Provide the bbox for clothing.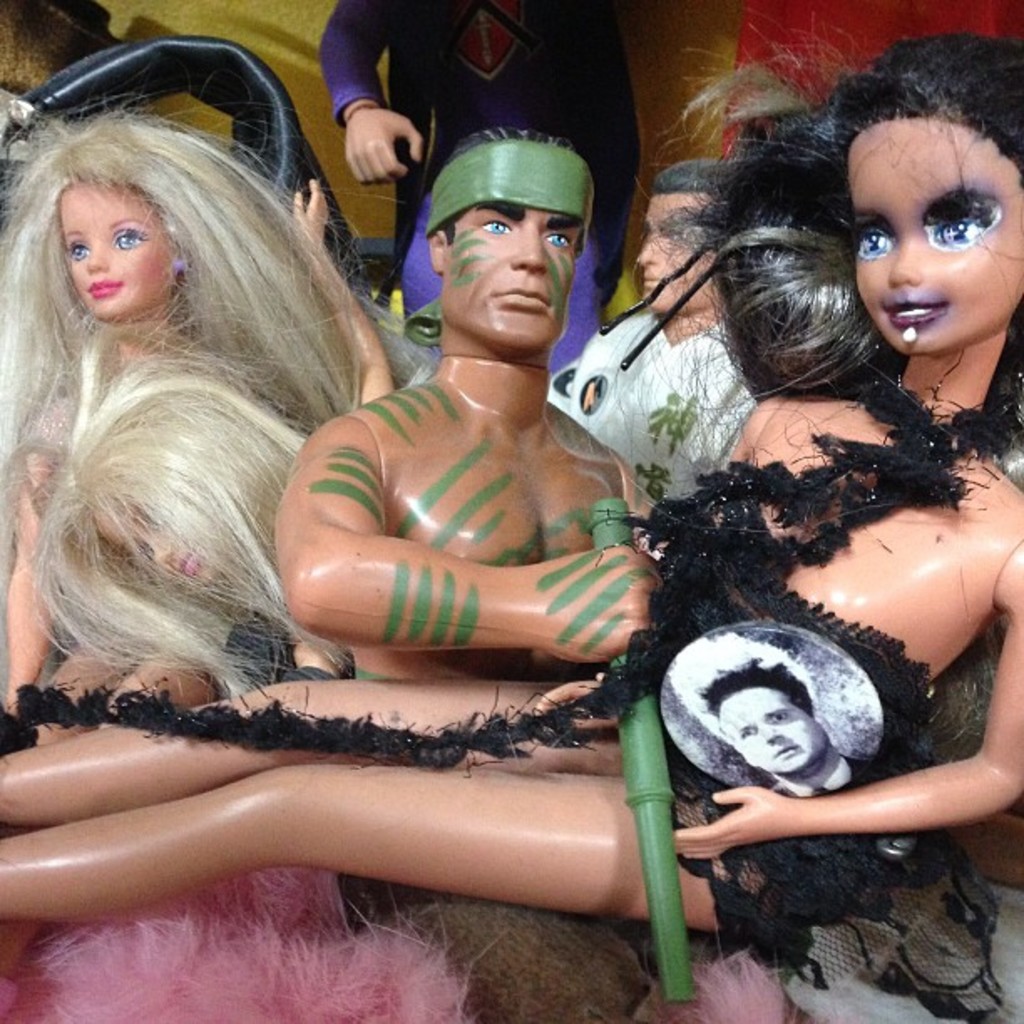
bbox=(0, 348, 1022, 1022).
